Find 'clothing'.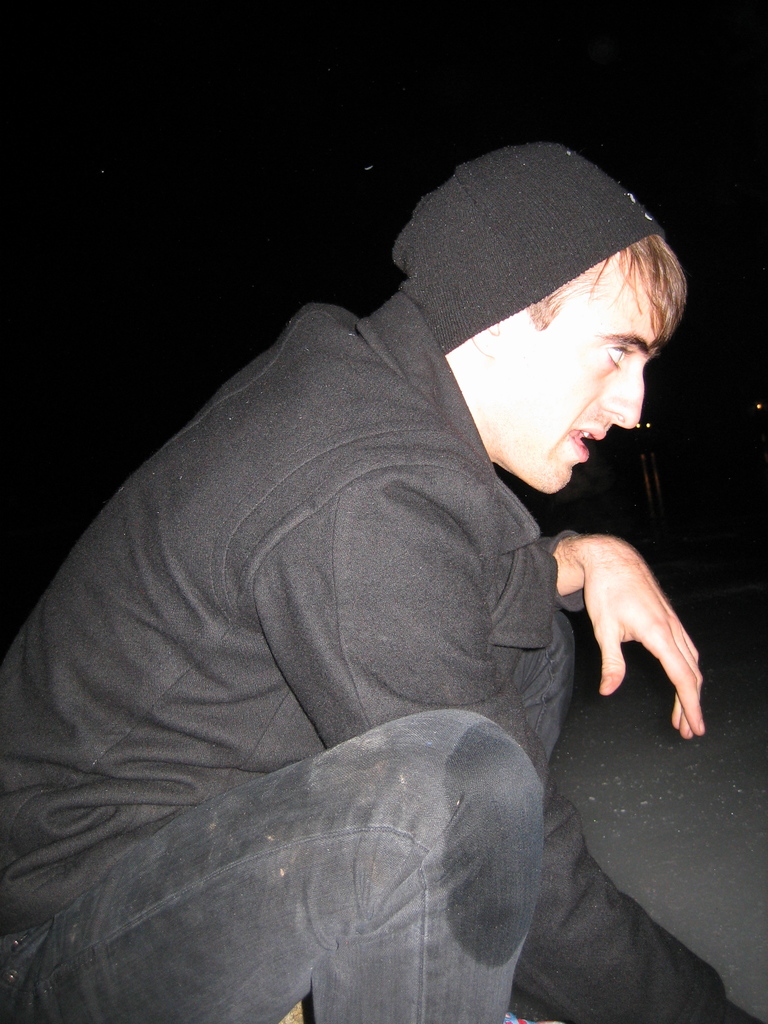
l=3, t=140, r=765, b=1023.
